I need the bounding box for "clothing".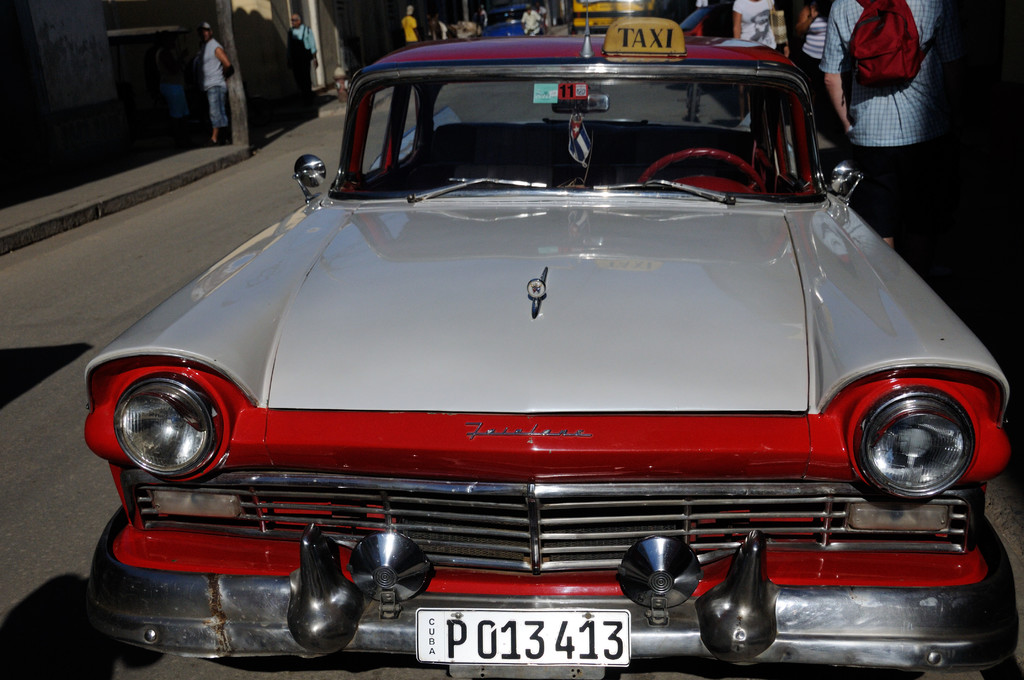
Here it is: <bbox>400, 13, 415, 46</bbox>.
